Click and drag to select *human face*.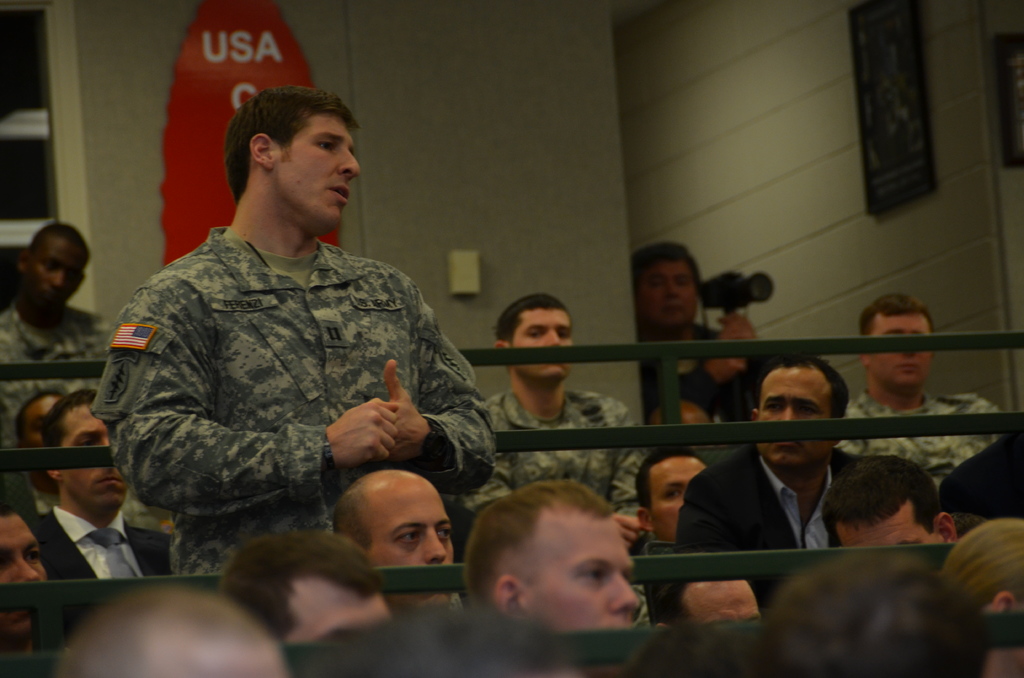
Selection: [839, 520, 940, 544].
